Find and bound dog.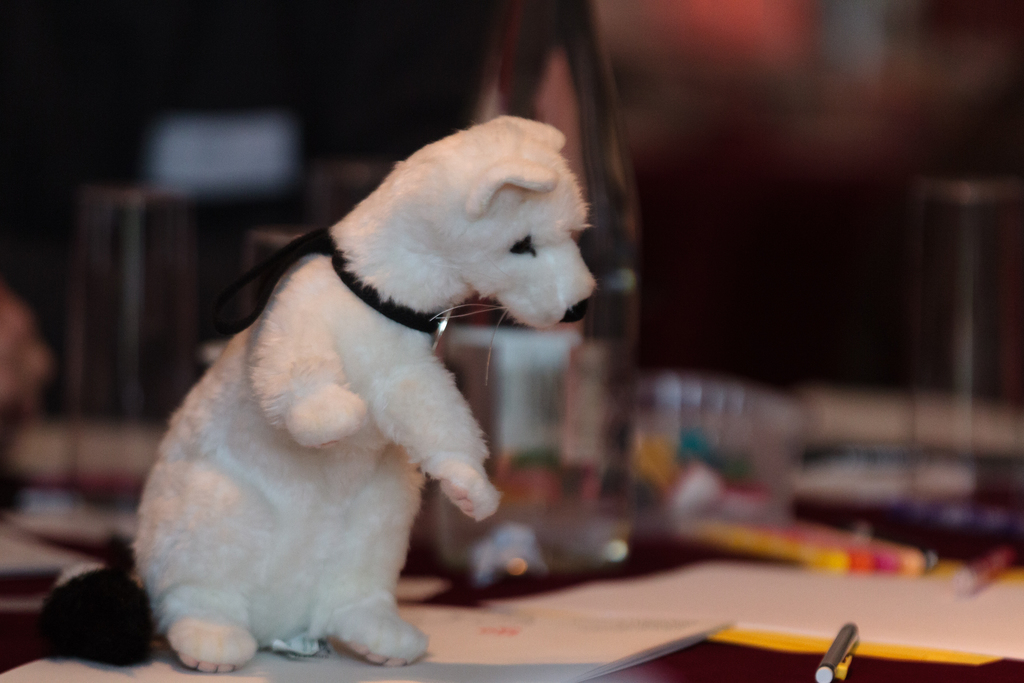
Bound: [129, 111, 598, 677].
